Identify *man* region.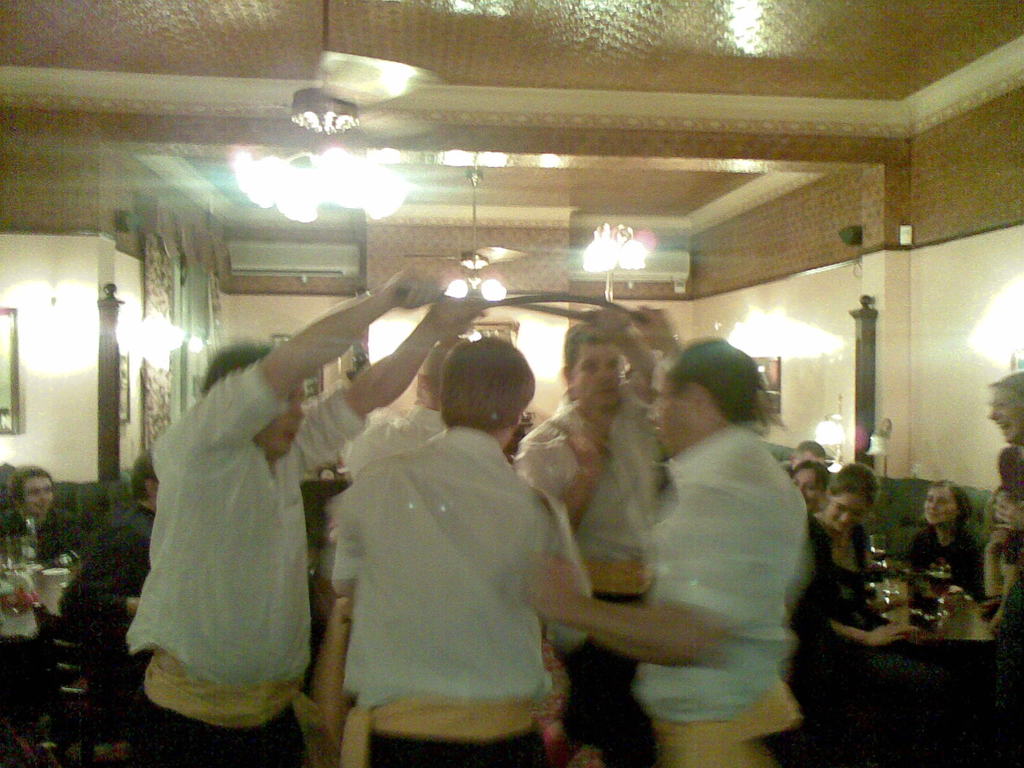
Region: 765/442/829/485.
